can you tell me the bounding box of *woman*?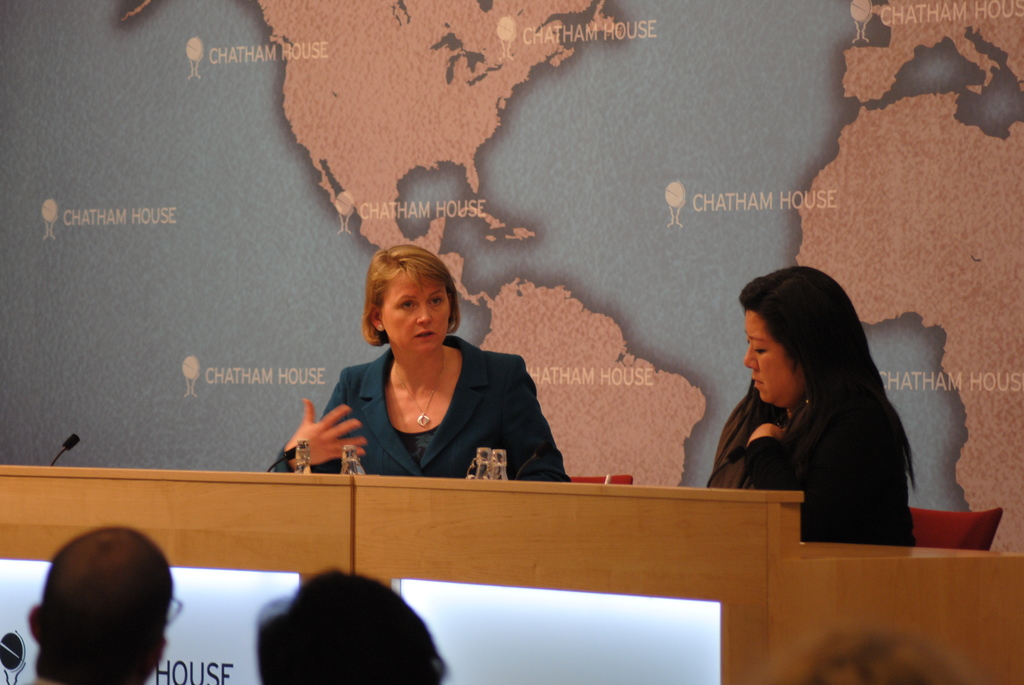
bbox=(695, 271, 925, 551).
